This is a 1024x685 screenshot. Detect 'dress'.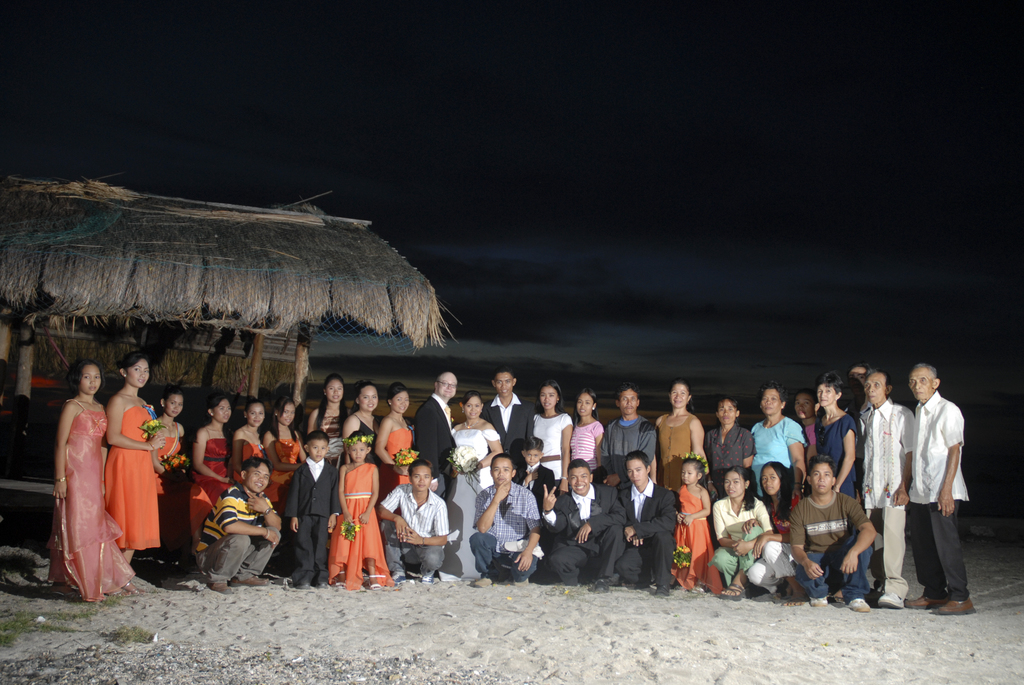
left=259, top=438, right=298, bottom=507.
